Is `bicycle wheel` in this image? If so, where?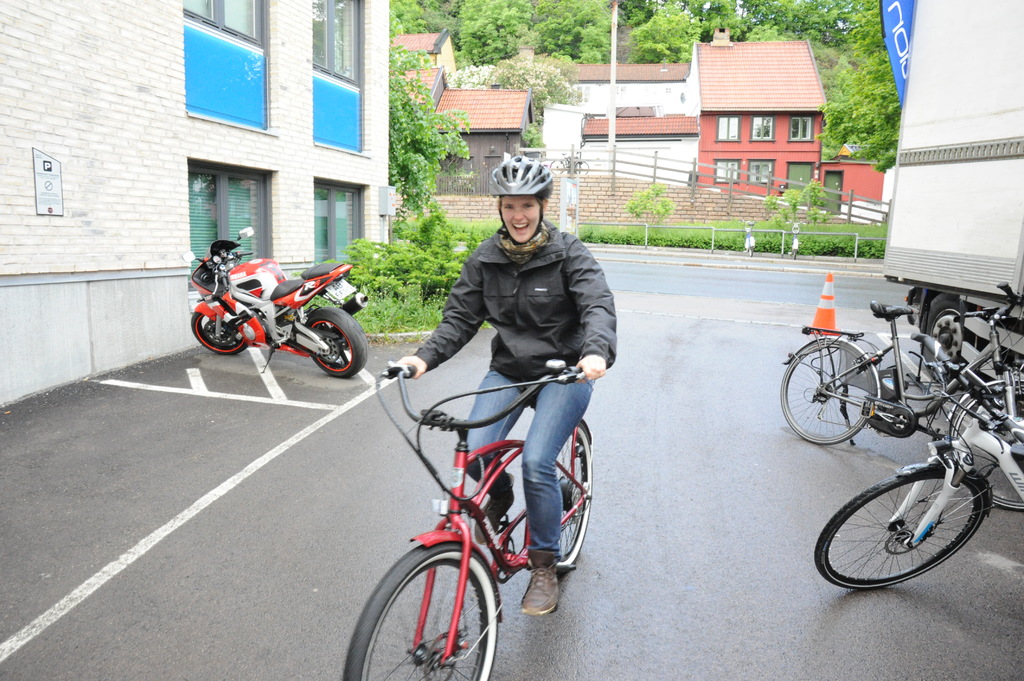
Yes, at box(553, 423, 600, 574).
